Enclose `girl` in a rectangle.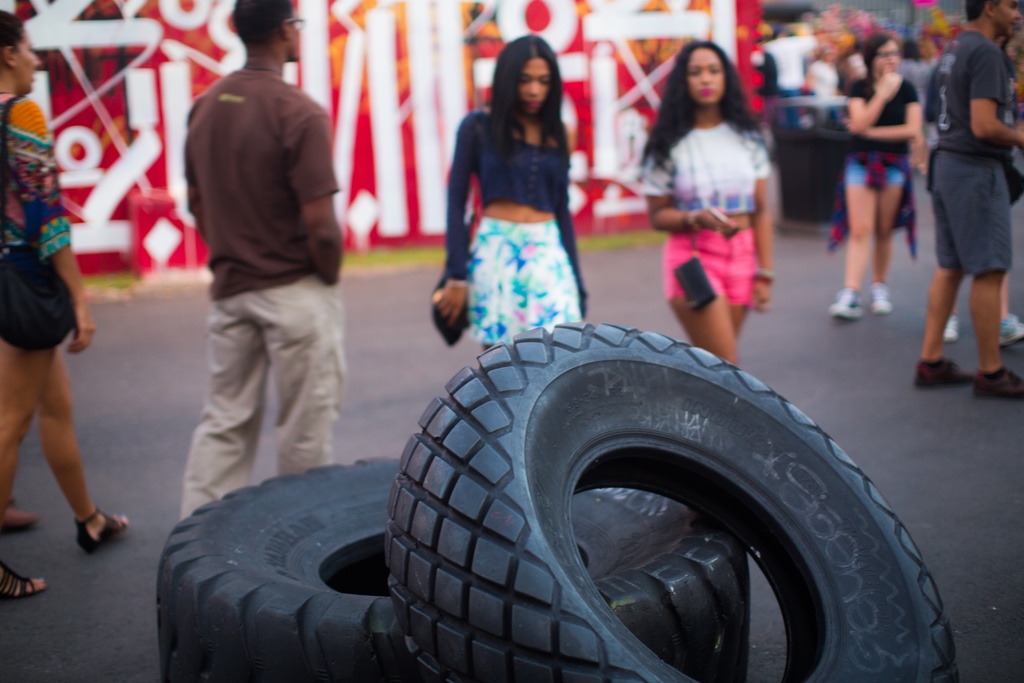
[x1=823, y1=33, x2=920, y2=322].
